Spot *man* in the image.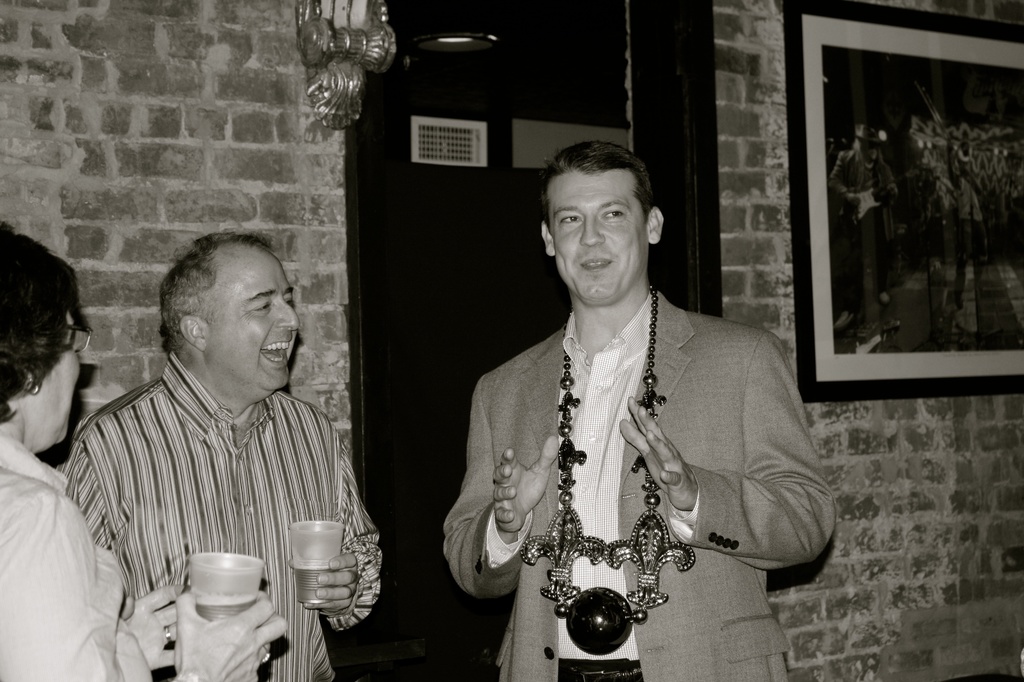
*man* found at (447, 138, 842, 681).
